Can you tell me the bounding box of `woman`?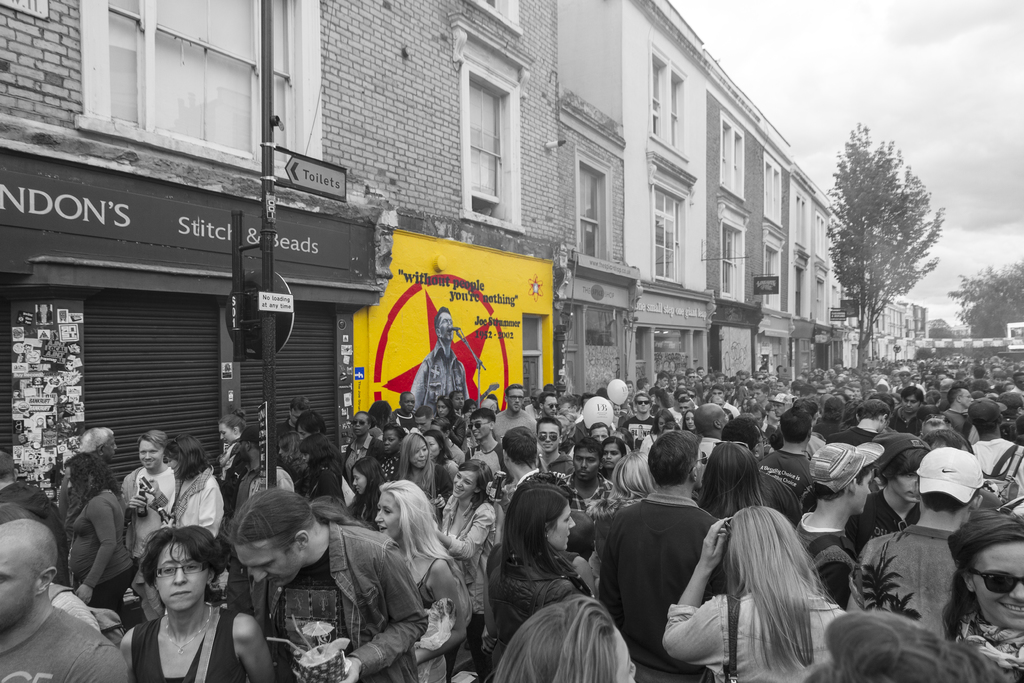
(left=271, top=431, right=311, bottom=497).
